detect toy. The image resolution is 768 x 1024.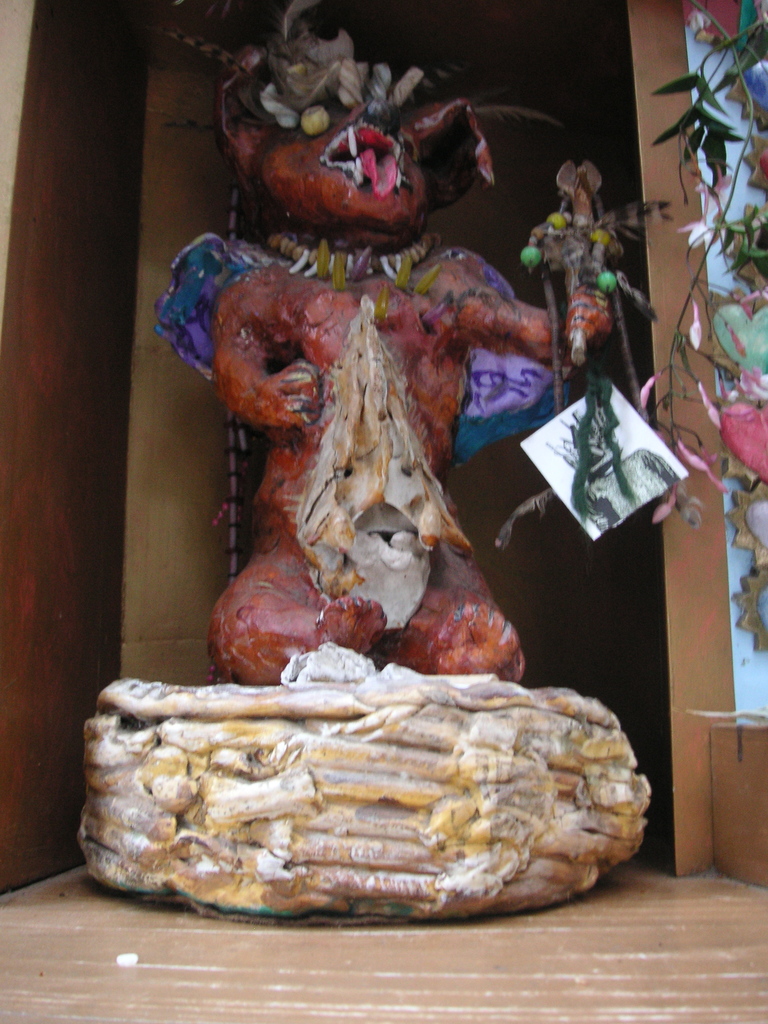
crop(140, 61, 632, 760).
